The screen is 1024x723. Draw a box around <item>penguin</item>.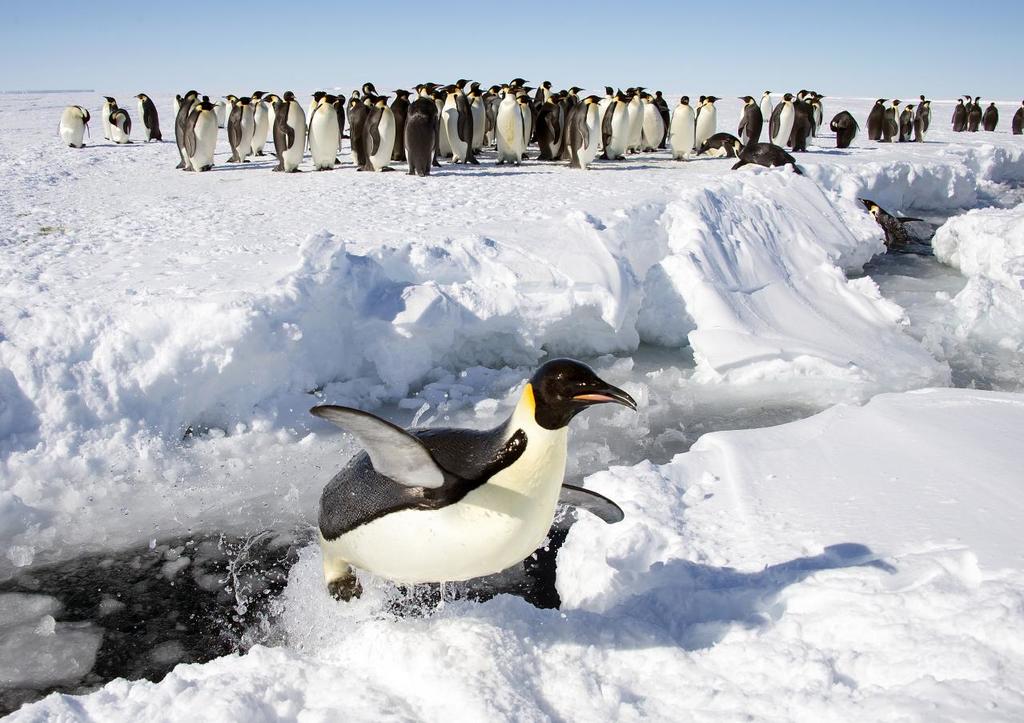
966 102 982 131.
